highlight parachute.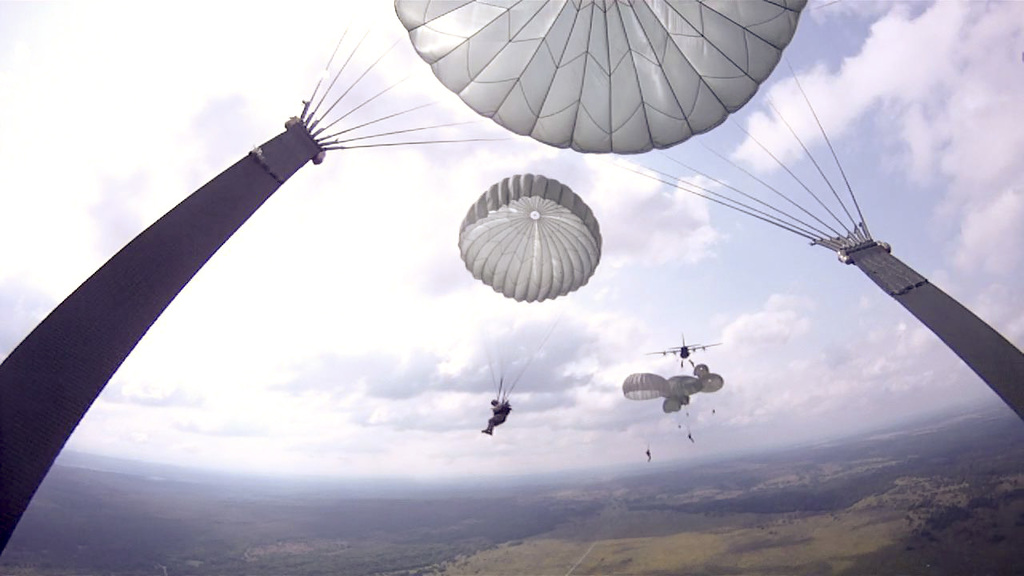
Highlighted region: bbox=[449, 183, 606, 430].
